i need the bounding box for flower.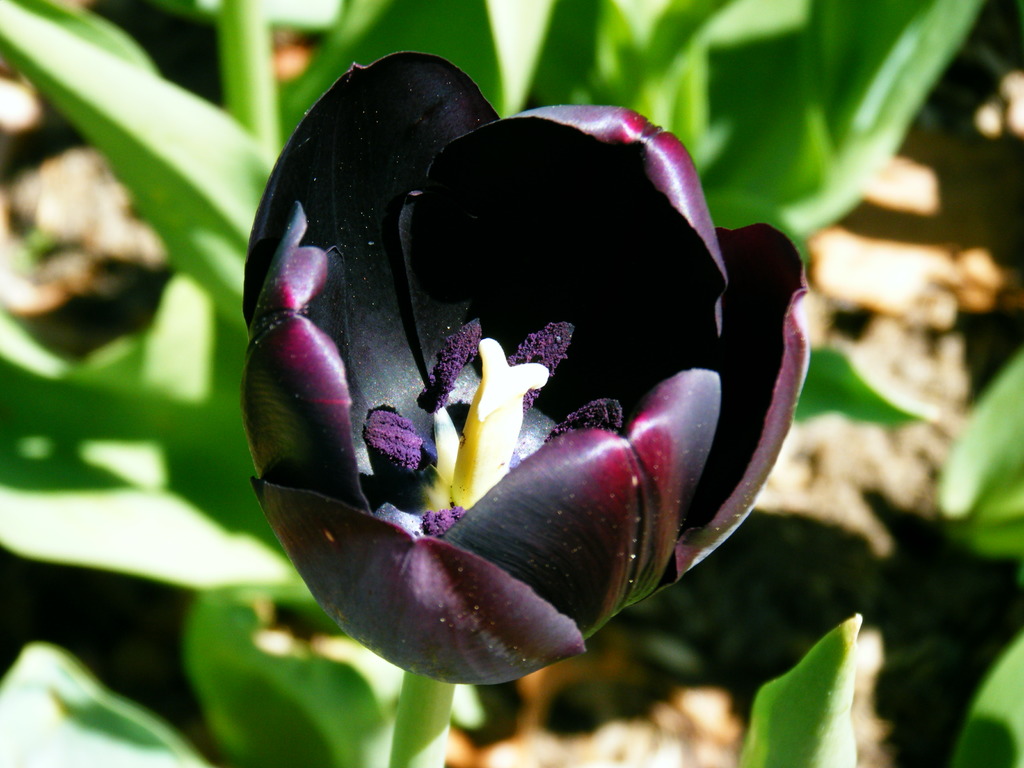
Here it is: [left=207, top=44, right=801, bottom=717].
